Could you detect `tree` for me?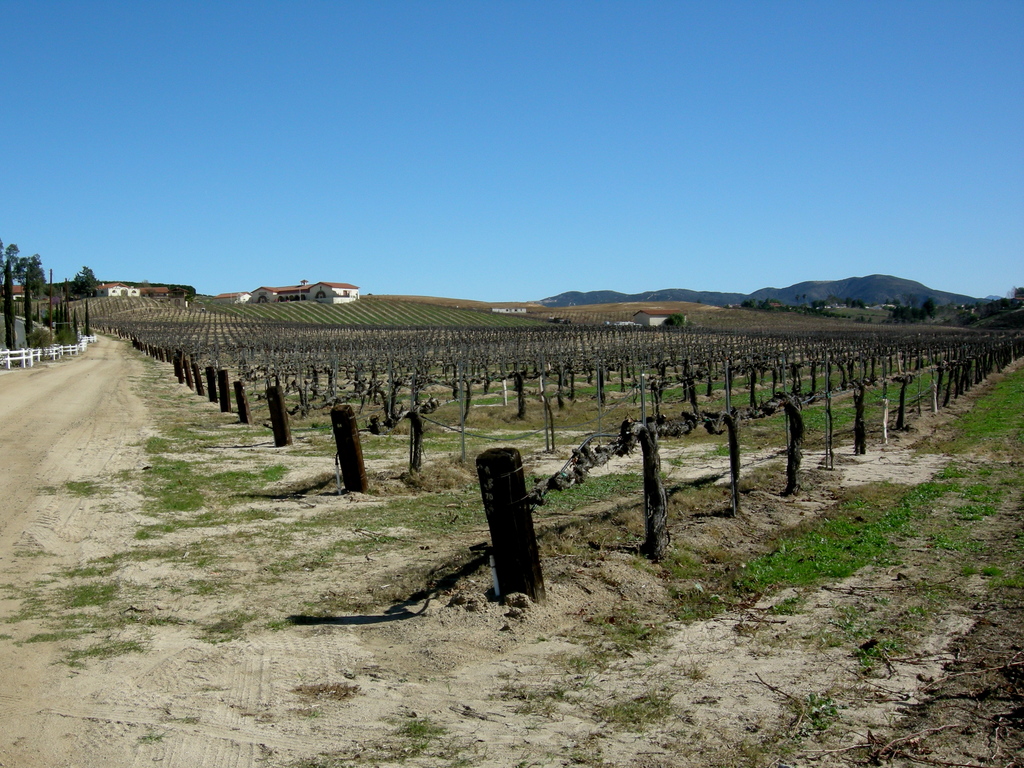
Detection result: {"left": 664, "top": 312, "right": 689, "bottom": 329}.
